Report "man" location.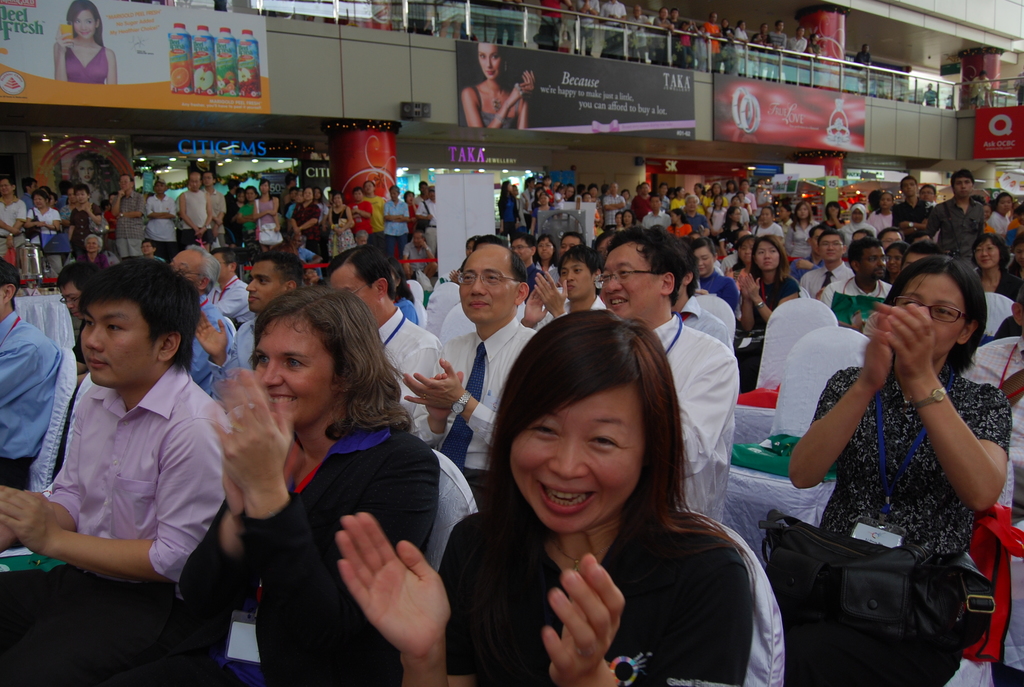
Report: x1=200, y1=169, x2=225, y2=247.
